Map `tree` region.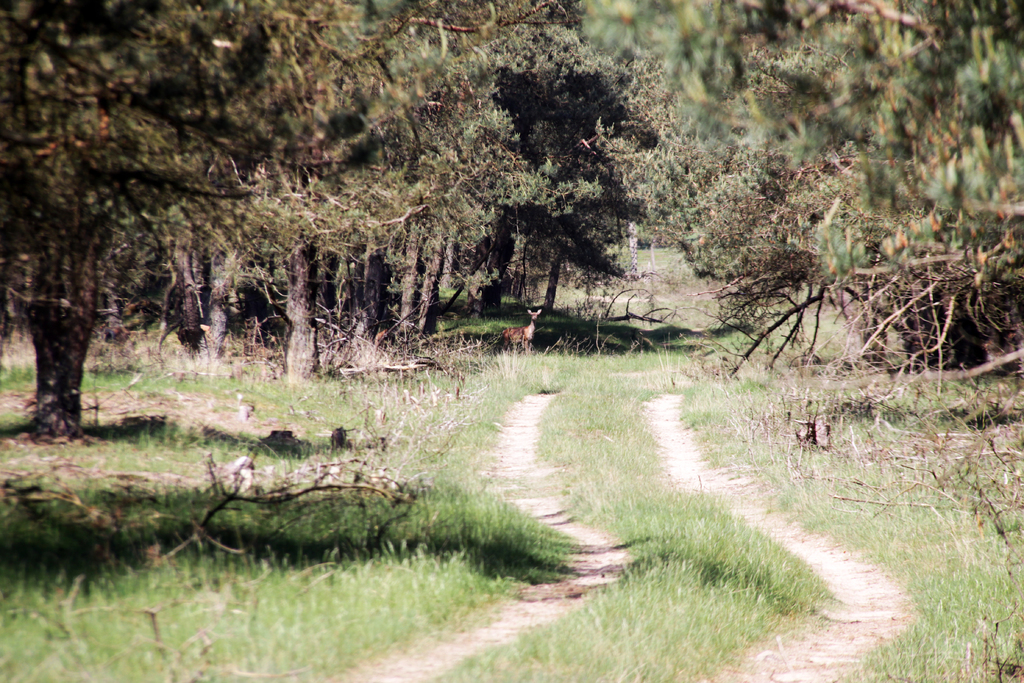
Mapped to crop(0, 0, 372, 439).
